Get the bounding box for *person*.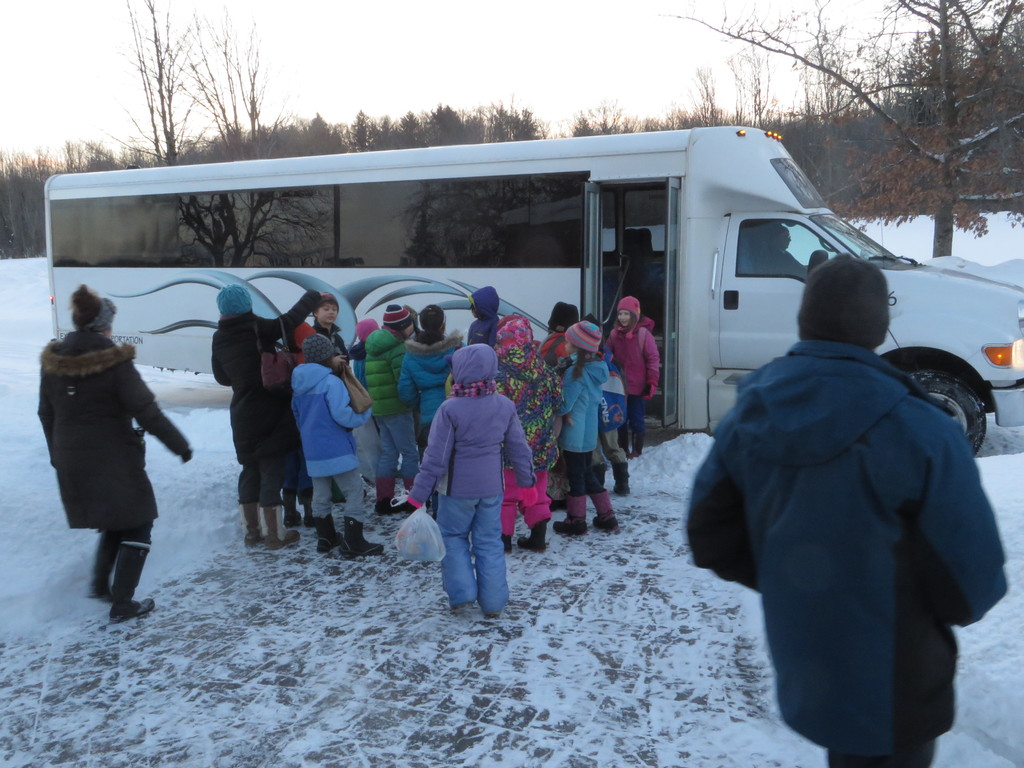
(left=459, top=278, right=503, bottom=346).
